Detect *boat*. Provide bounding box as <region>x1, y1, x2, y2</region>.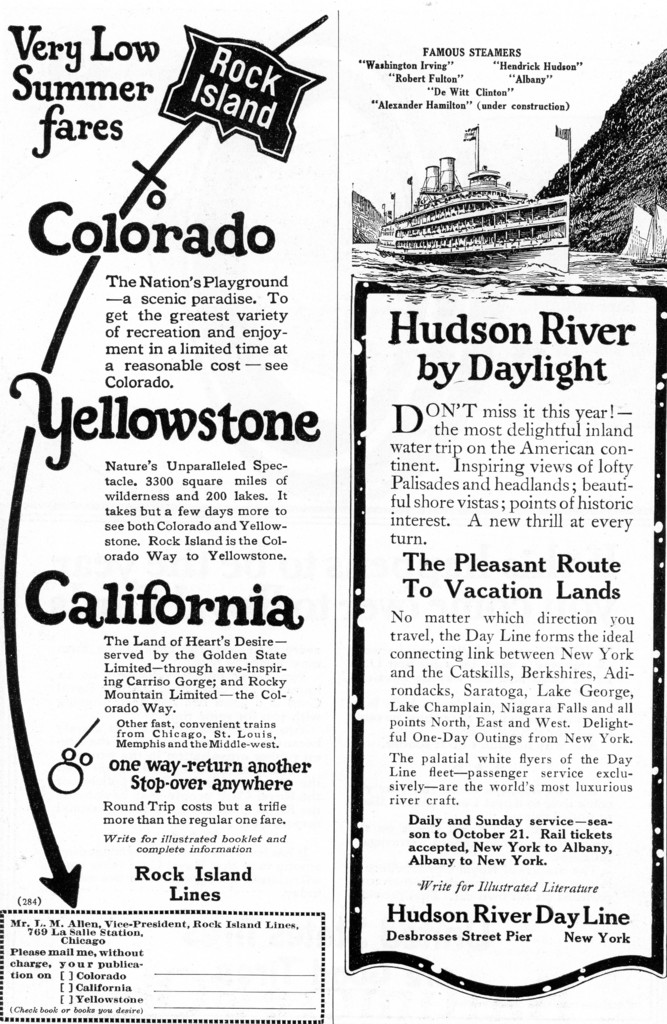
<region>383, 129, 593, 264</region>.
